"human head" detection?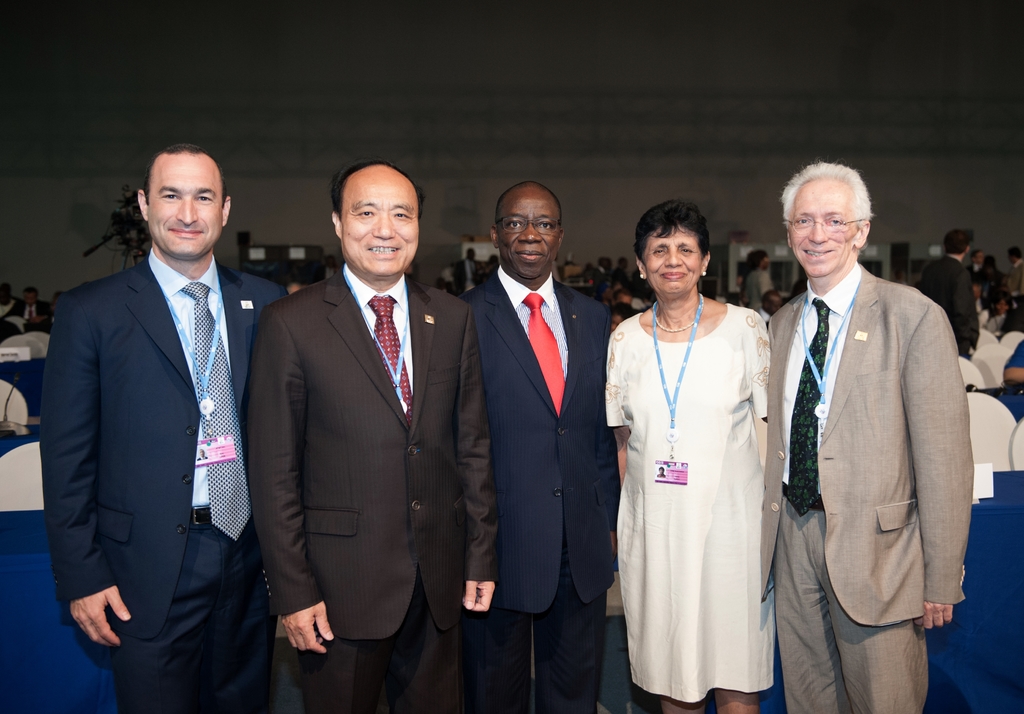
box(620, 256, 634, 271)
